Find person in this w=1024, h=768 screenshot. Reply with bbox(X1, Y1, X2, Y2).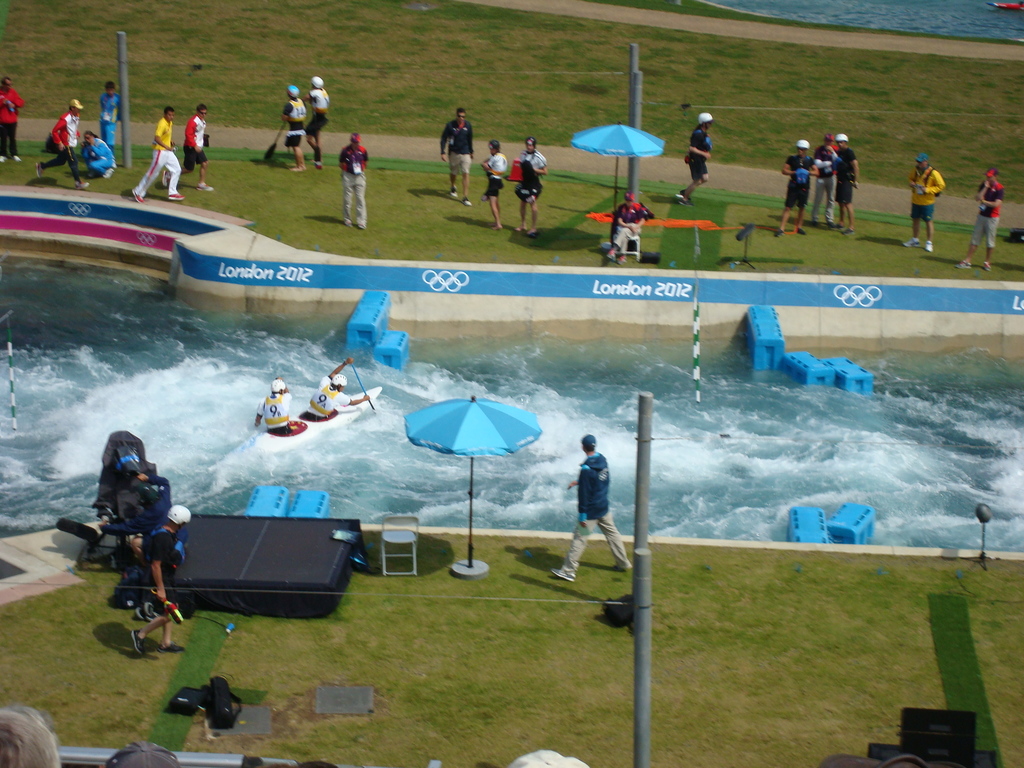
bbox(481, 138, 506, 230).
